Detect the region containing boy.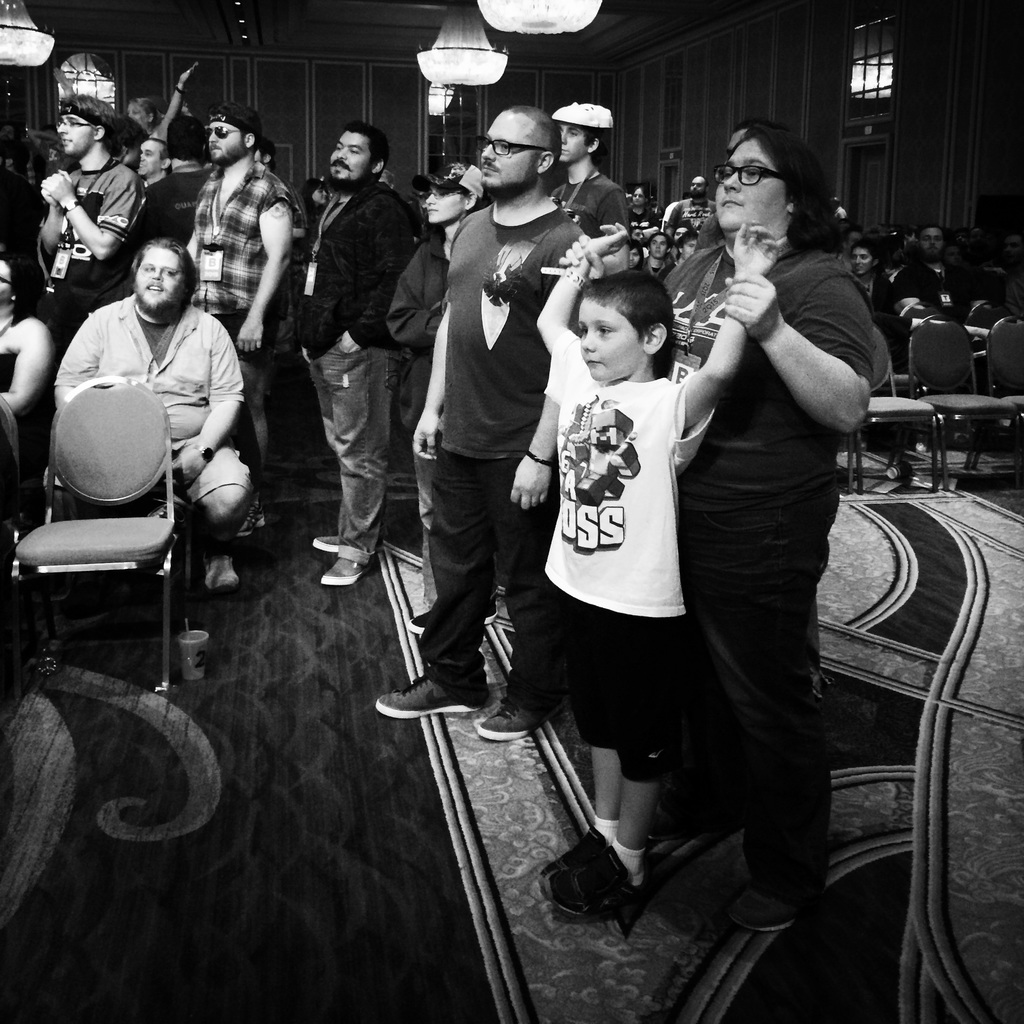
{"x1": 537, "y1": 193, "x2": 828, "y2": 858}.
